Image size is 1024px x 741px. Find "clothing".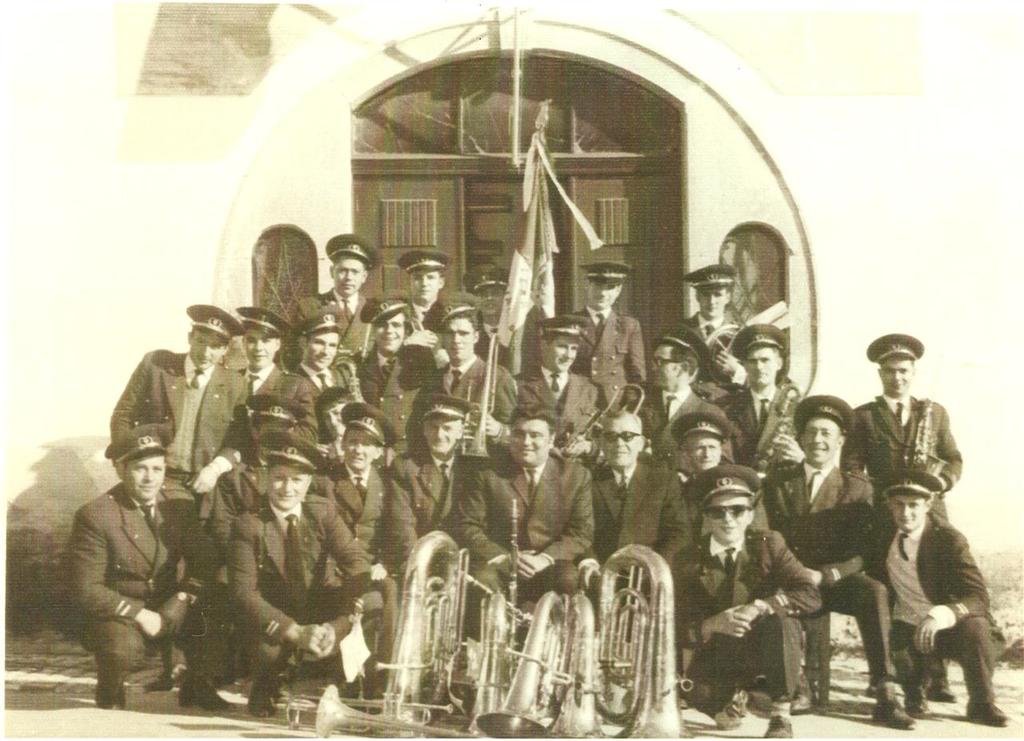
231 354 315 453.
